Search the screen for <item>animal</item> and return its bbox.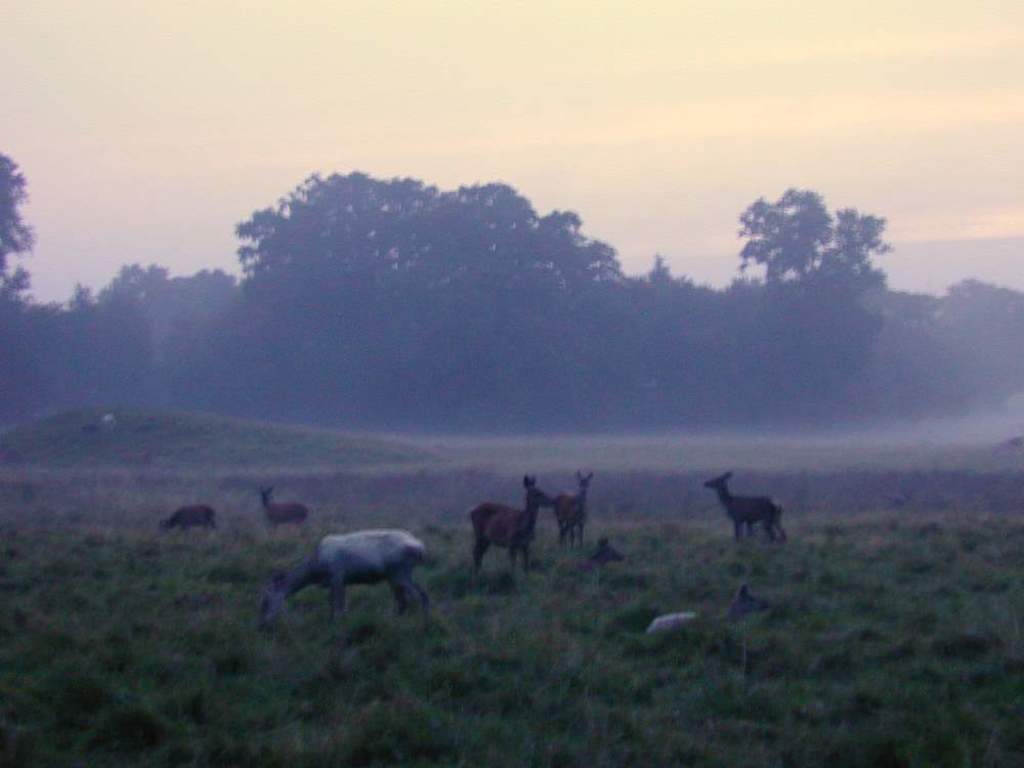
Found: BBox(263, 483, 317, 553).
